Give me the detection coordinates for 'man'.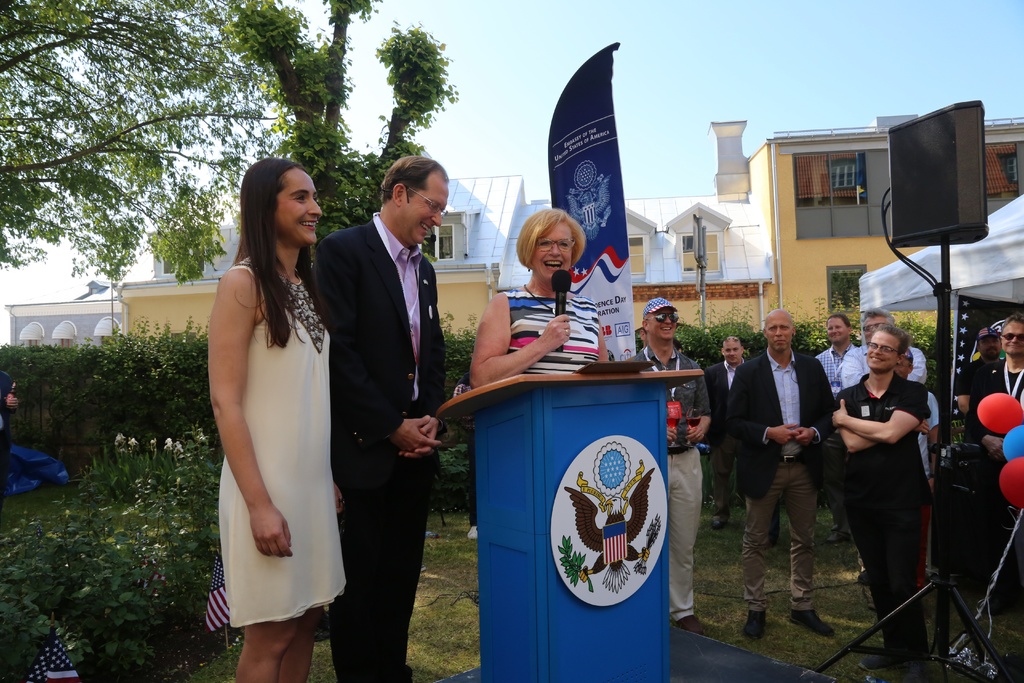
(317,156,447,682).
